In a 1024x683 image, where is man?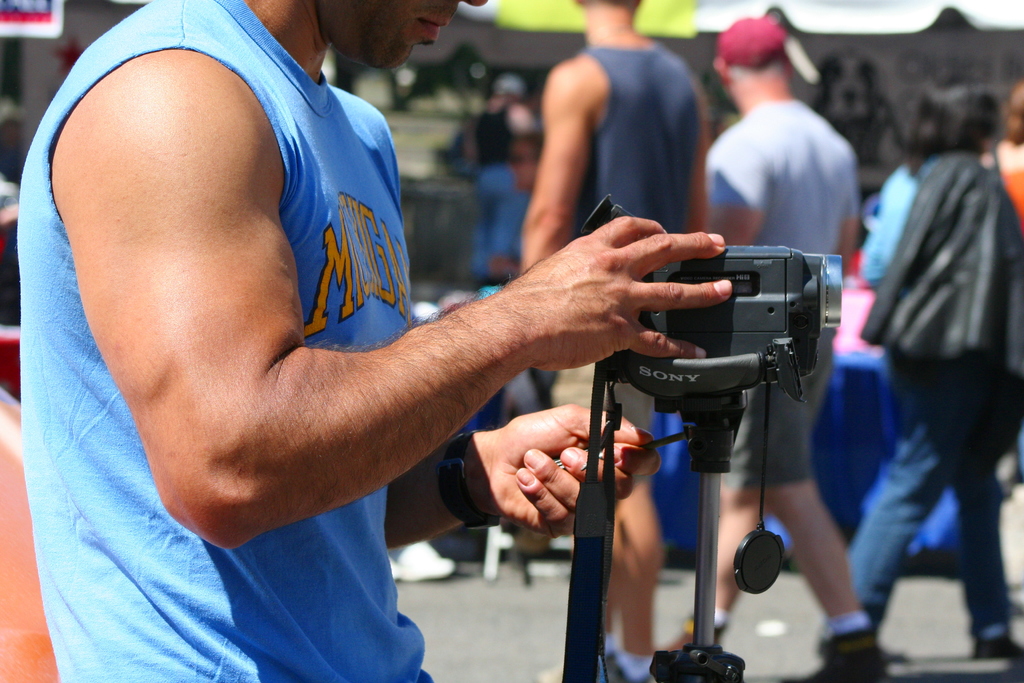
BBox(656, 15, 892, 682).
